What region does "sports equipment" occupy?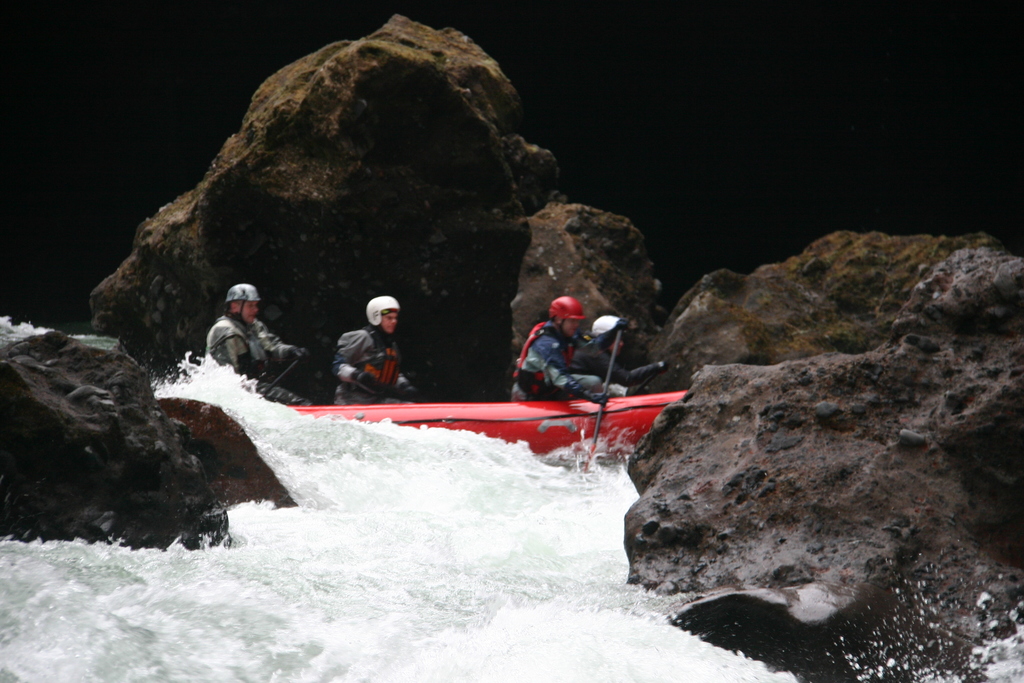
228, 283, 258, 324.
